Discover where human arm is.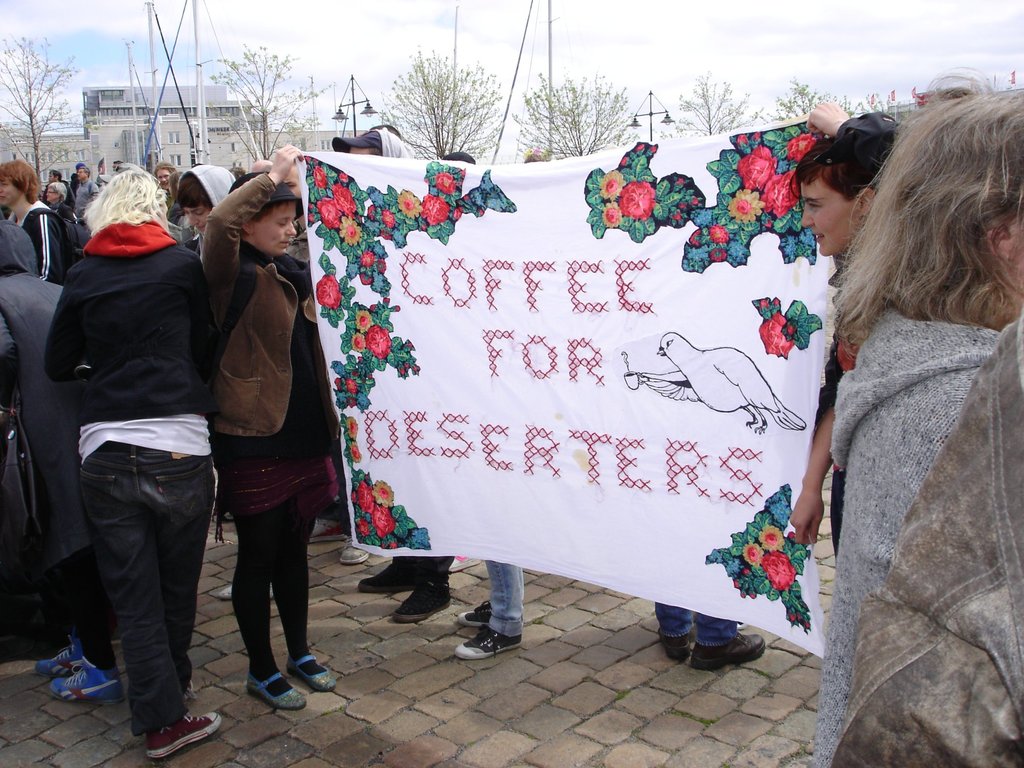
Discovered at box=[35, 286, 79, 388].
